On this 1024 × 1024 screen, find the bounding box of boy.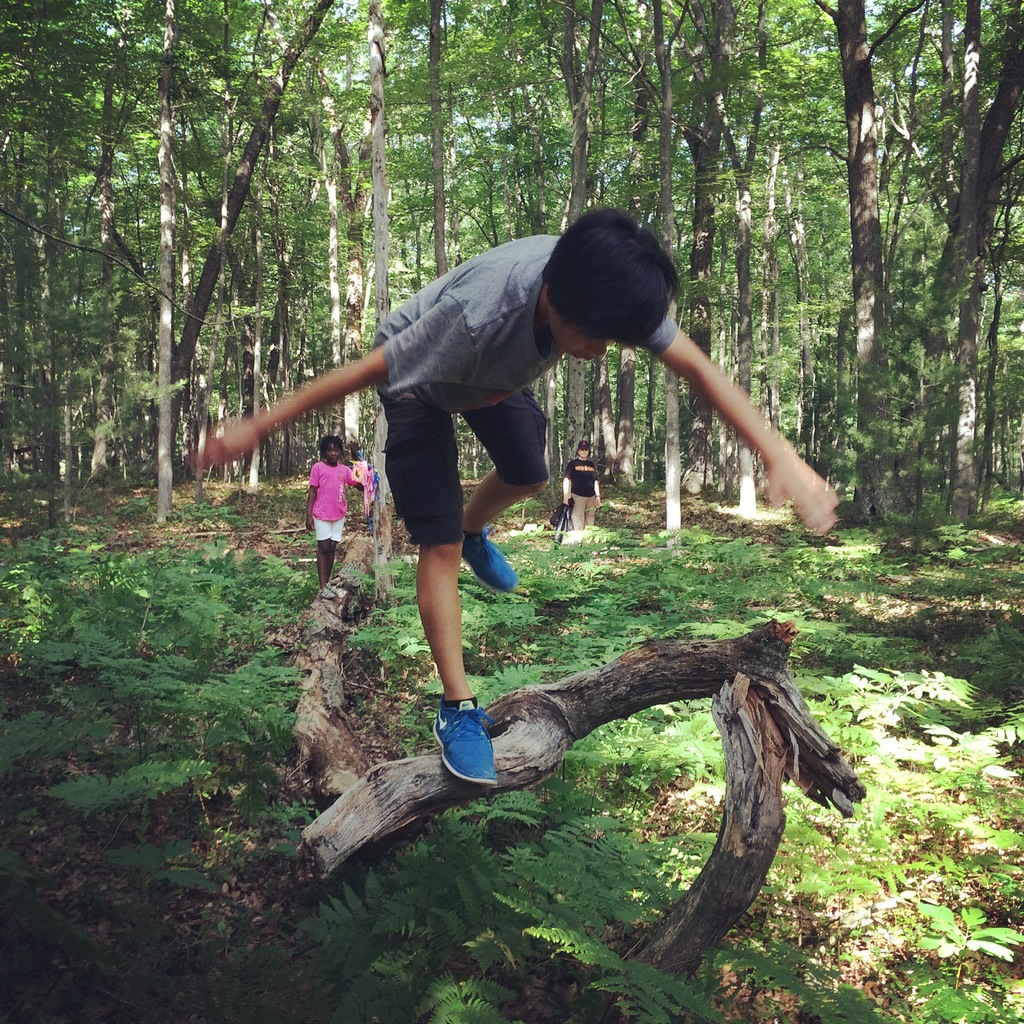
Bounding box: region(199, 207, 829, 788).
